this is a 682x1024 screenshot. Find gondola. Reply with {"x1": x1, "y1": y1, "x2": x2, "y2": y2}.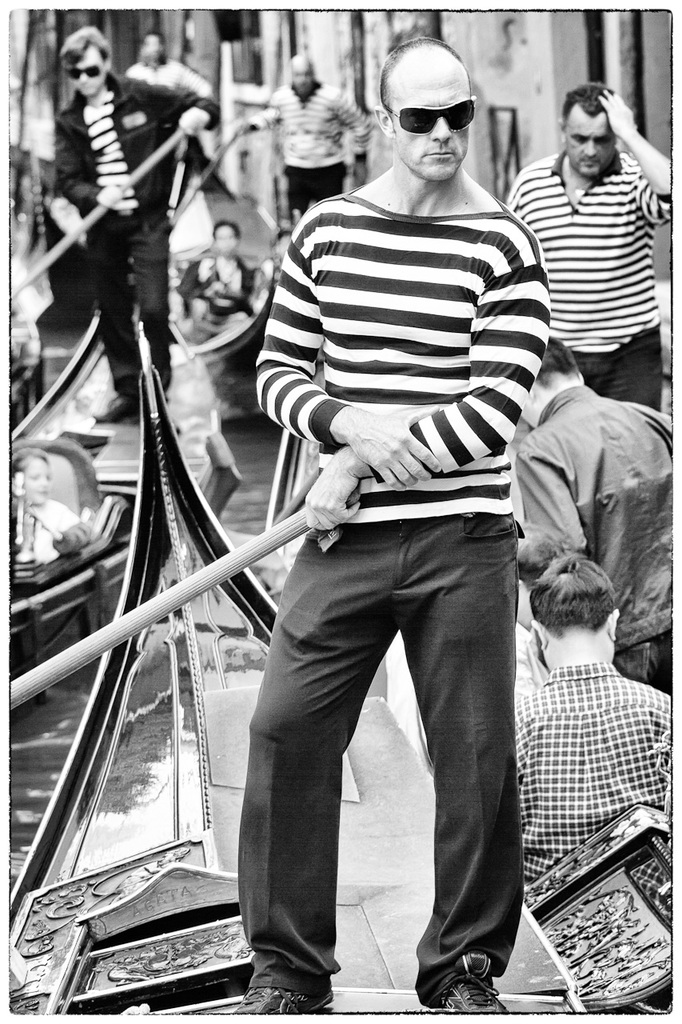
{"x1": 158, "y1": 124, "x2": 288, "y2": 406}.
